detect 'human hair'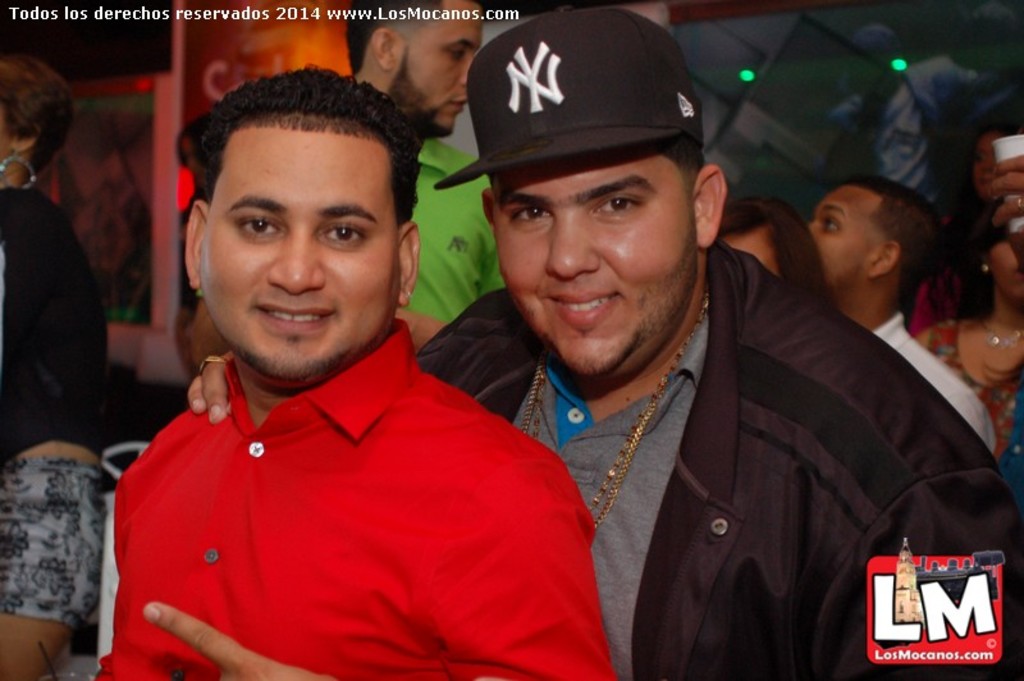
<bbox>654, 132, 705, 187</bbox>
